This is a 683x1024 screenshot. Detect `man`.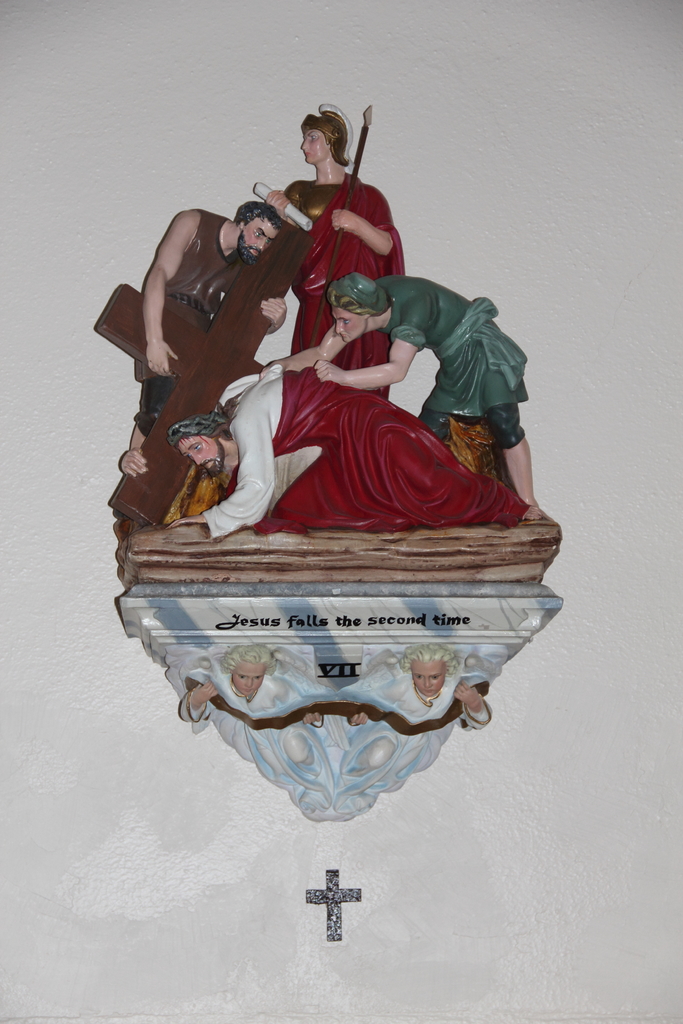
box=[257, 99, 404, 397].
